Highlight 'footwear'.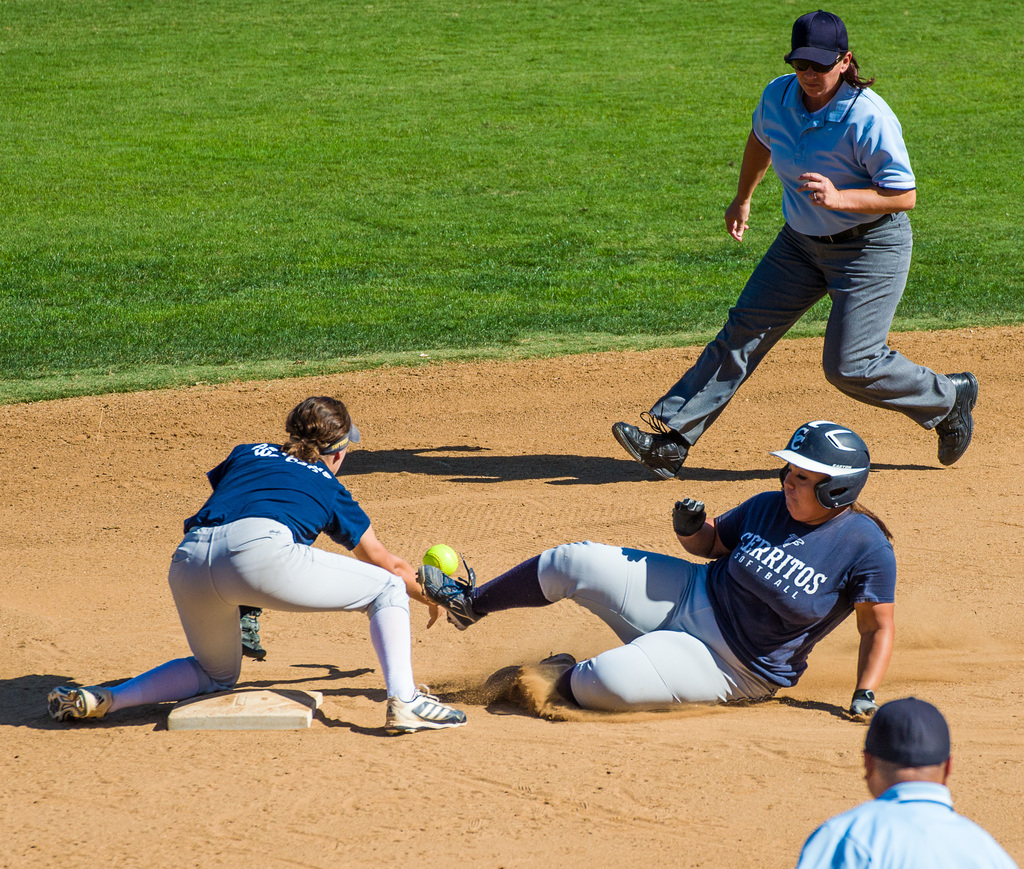
Highlighted region: <region>603, 424, 697, 494</region>.
